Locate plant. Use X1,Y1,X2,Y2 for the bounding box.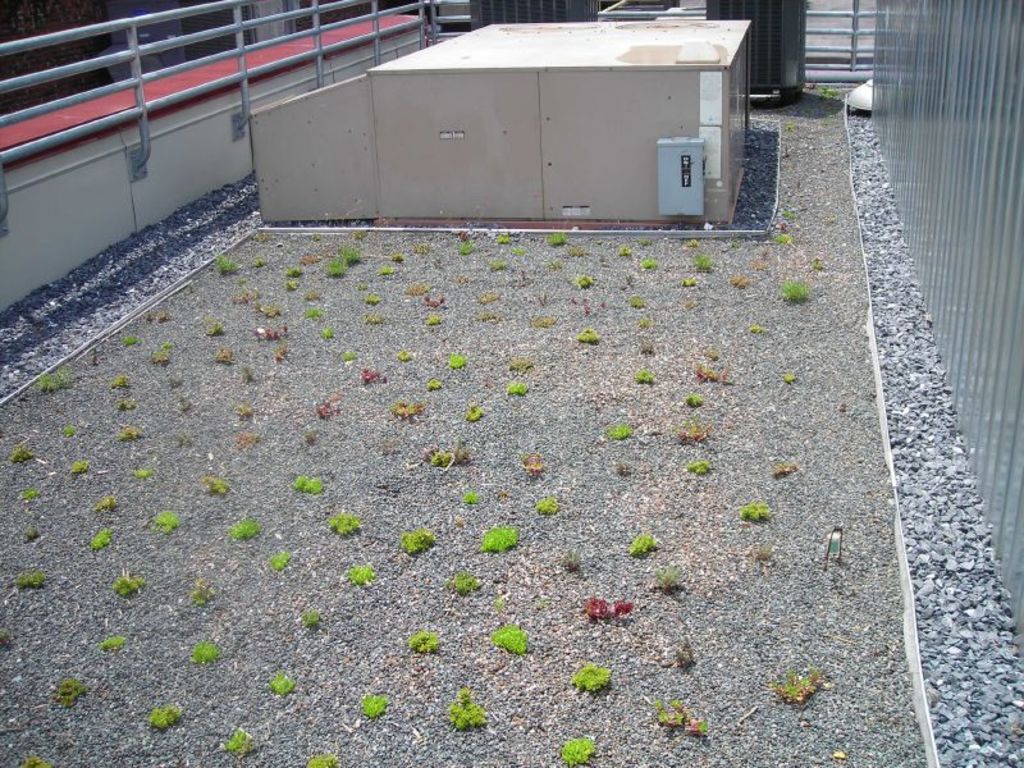
559,558,586,577.
